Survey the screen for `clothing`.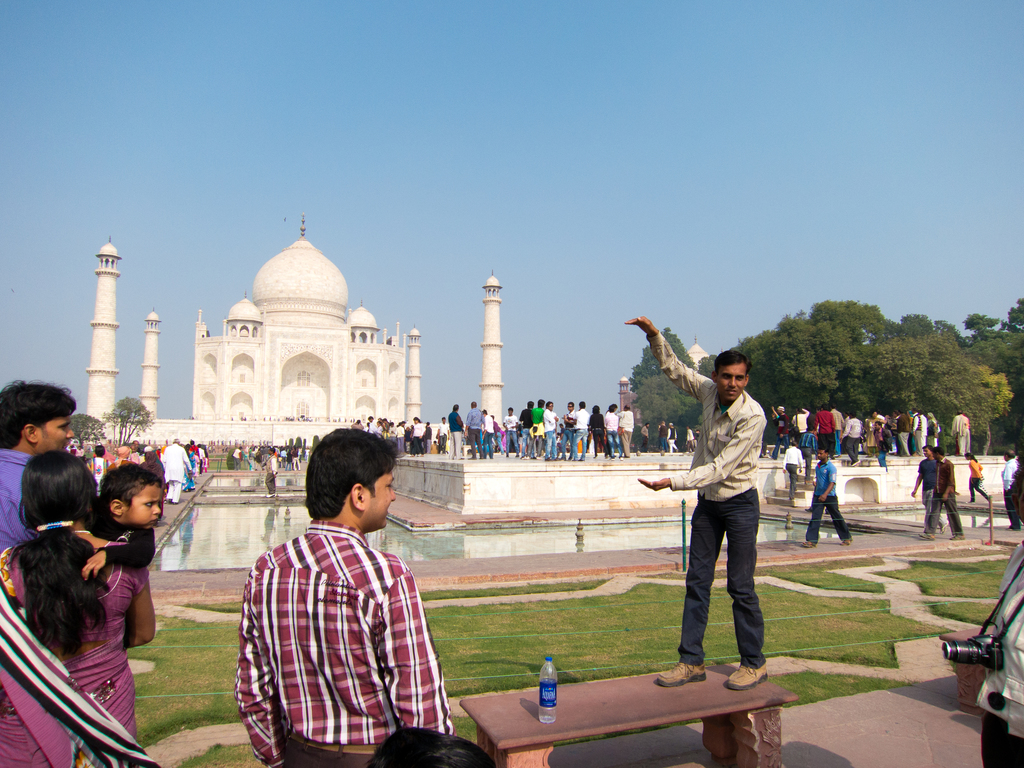
Survey found: bbox=(106, 518, 159, 572).
